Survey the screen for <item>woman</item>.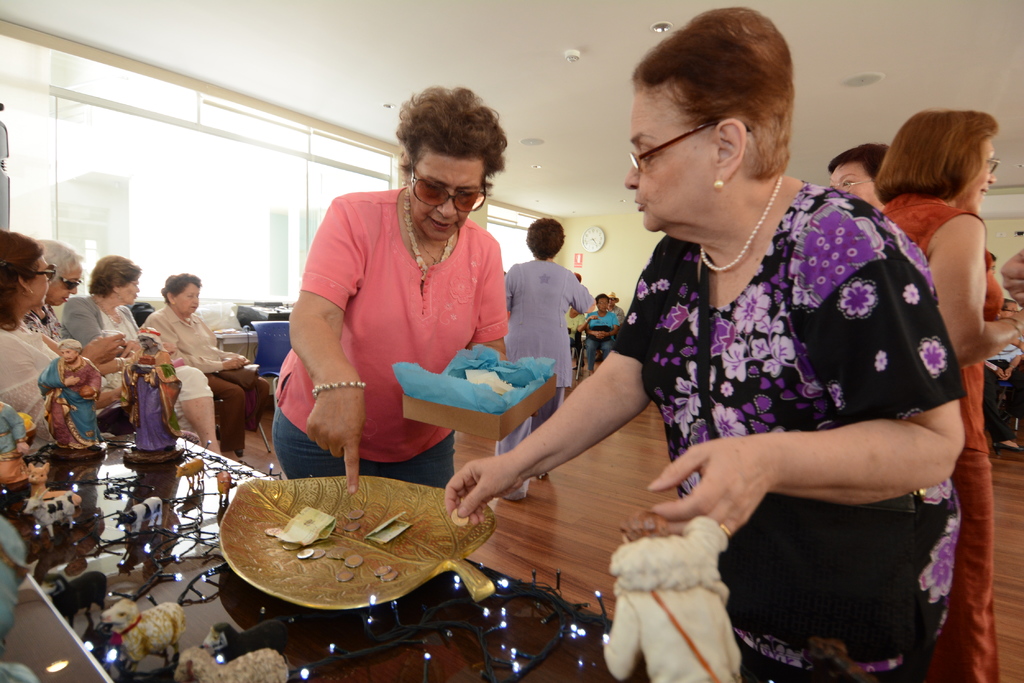
Survey found: bbox=(0, 236, 122, 435).
